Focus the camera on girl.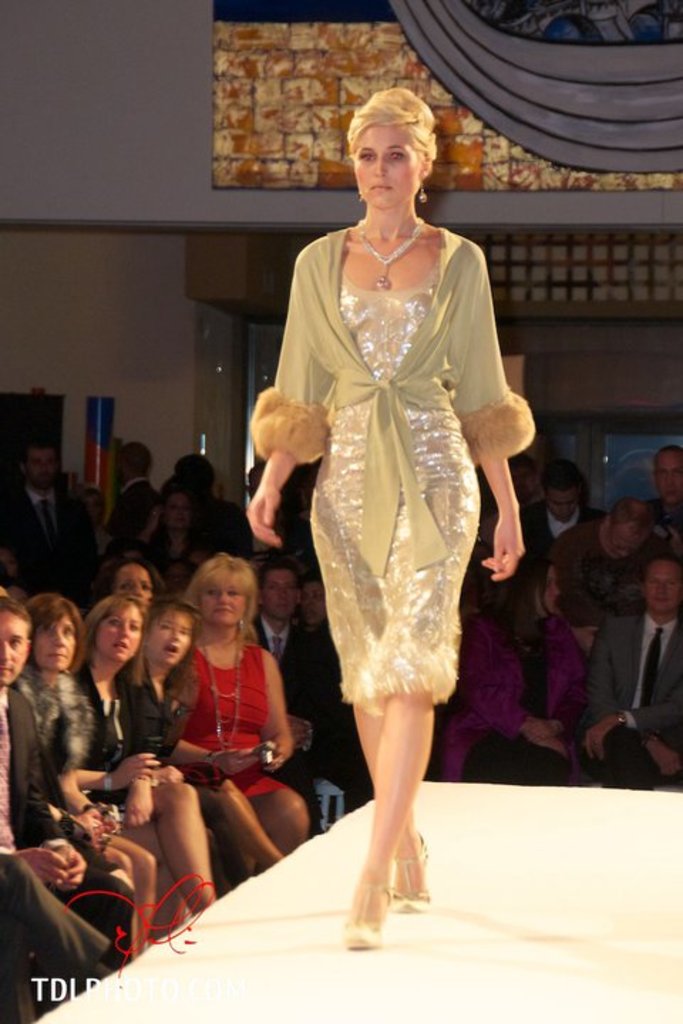
Focus region: [68,589,208,914].
